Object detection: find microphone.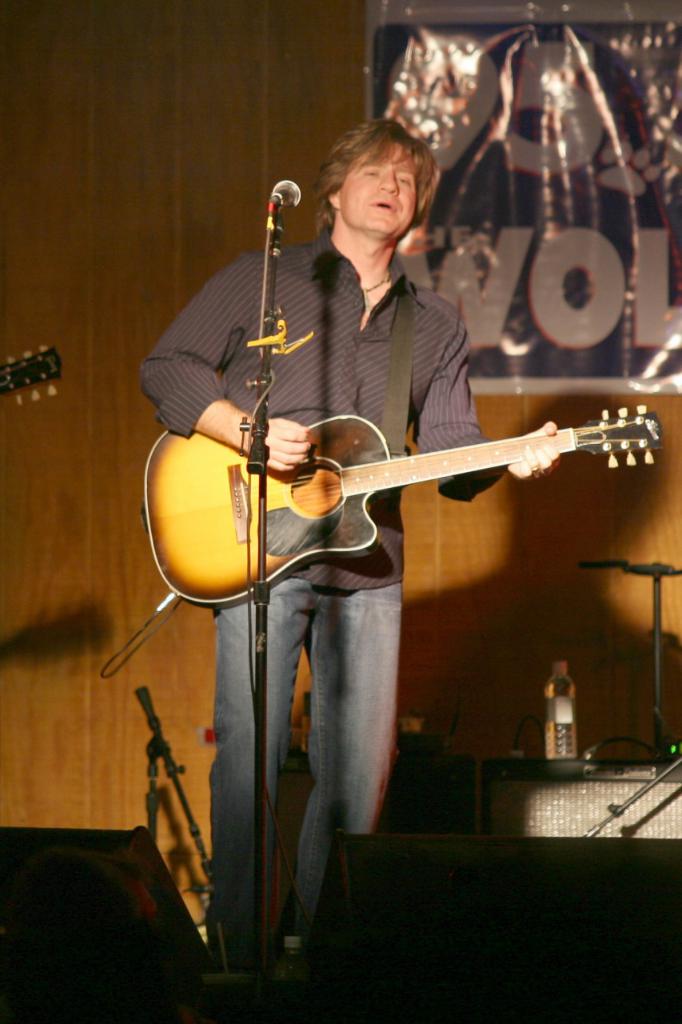
crop(267, 178, 301, 213).
